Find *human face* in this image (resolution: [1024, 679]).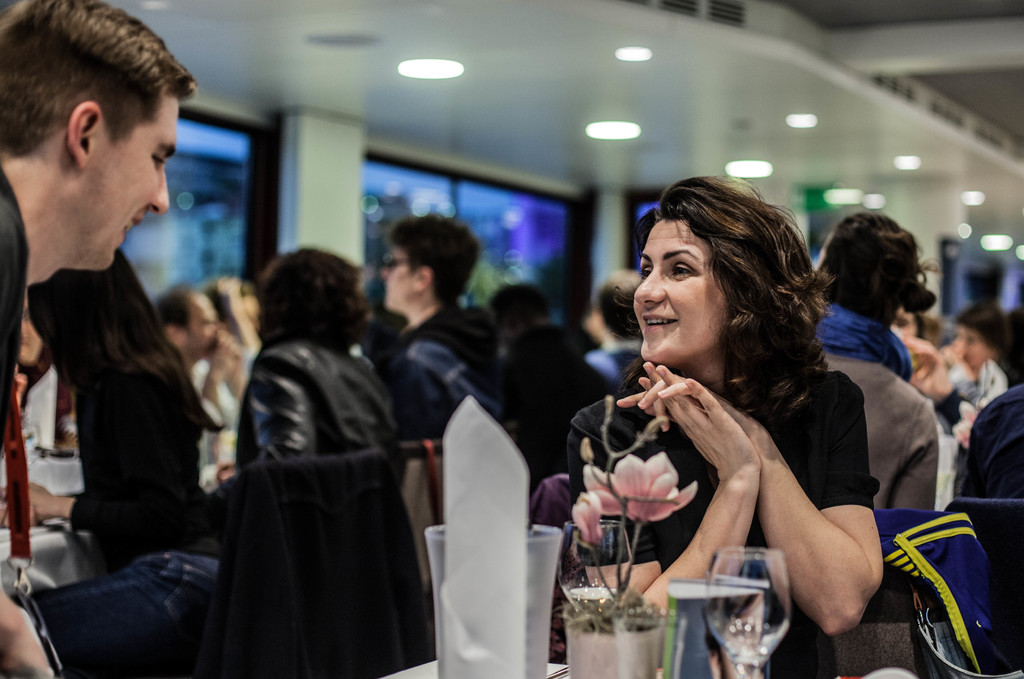
rect(88, 100, 176, 267).
